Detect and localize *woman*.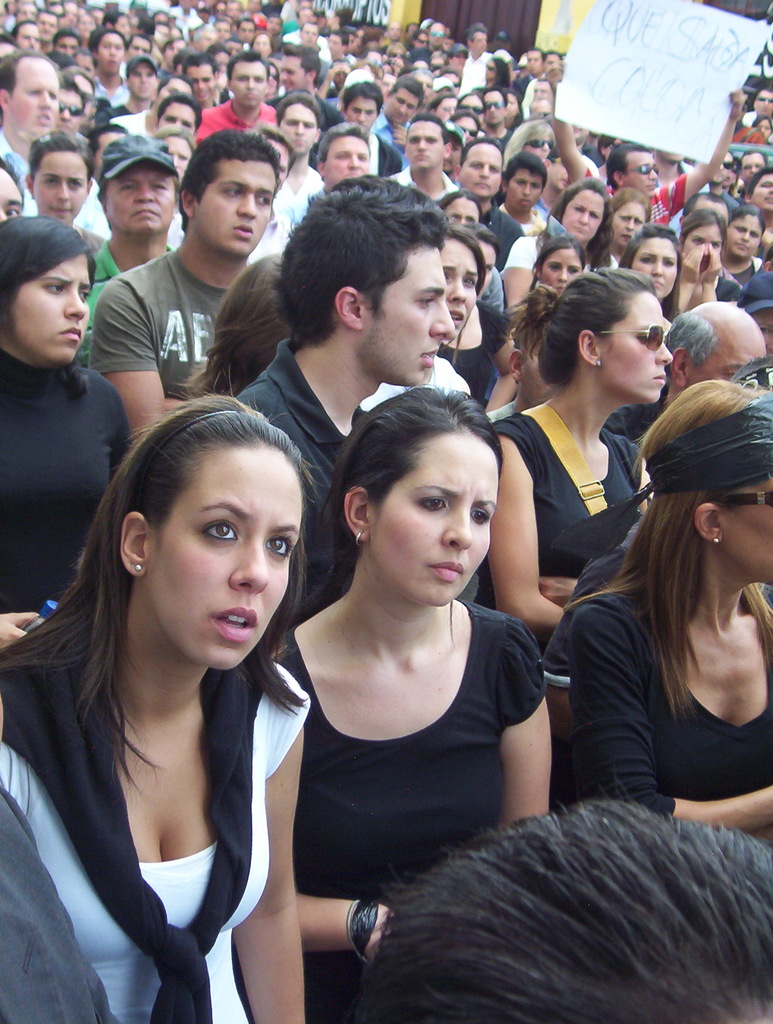
Localized at select_region(428, 225, 486, 368).
